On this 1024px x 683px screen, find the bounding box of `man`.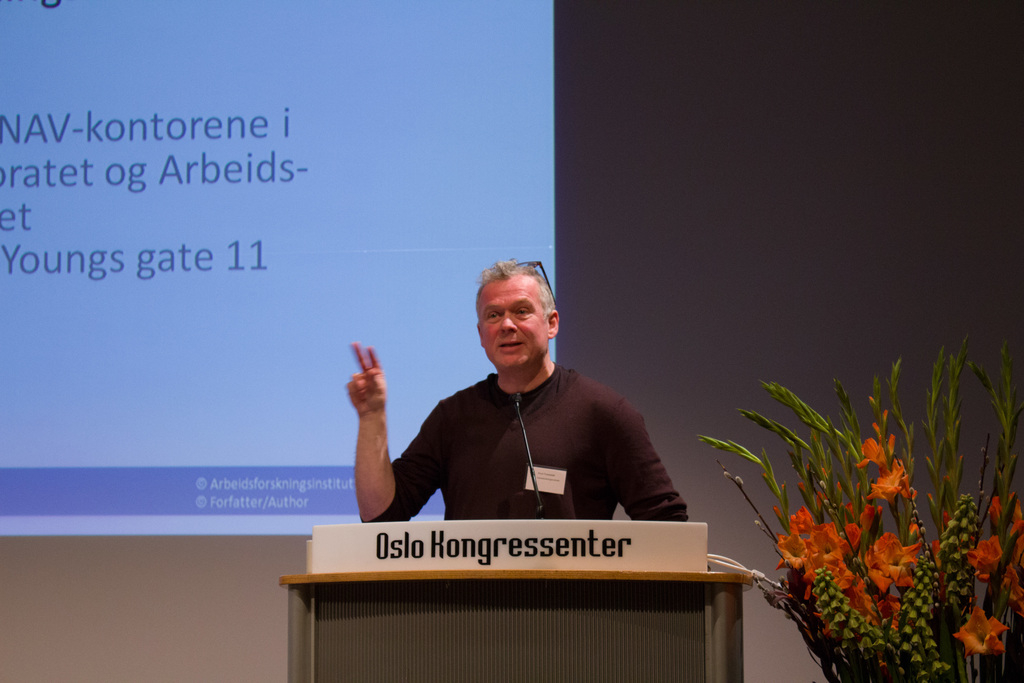
Bounding box: {"left": 343, "top": 262, "right": 687, "bottom": 529}.
